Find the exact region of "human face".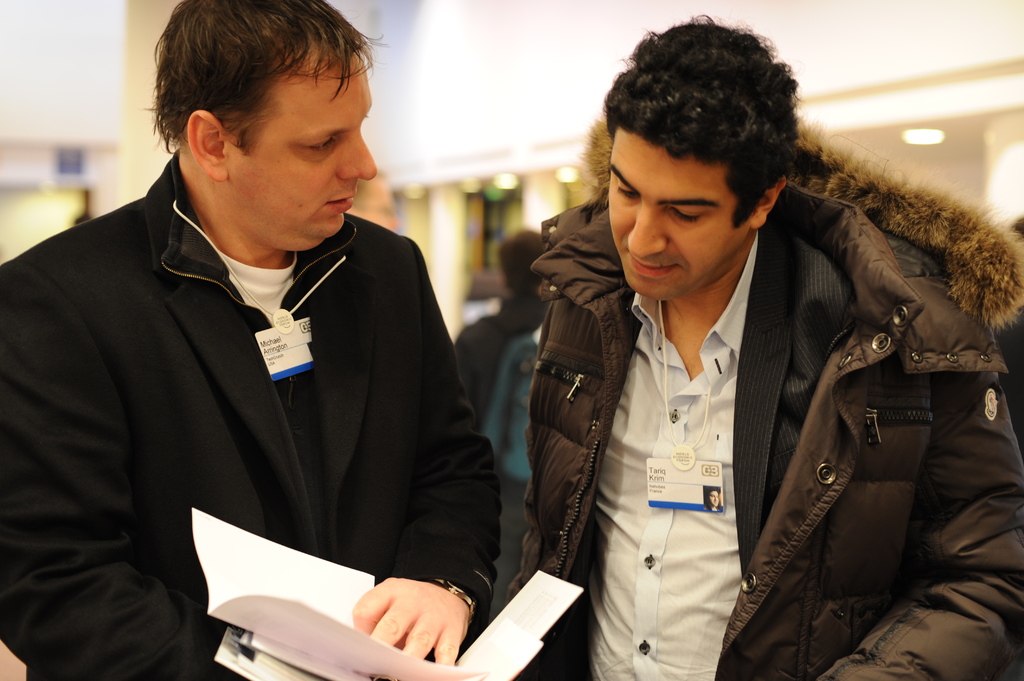
Exact region: {"left": 607, "top": 122, "right": 747, "bottom": 297}.
